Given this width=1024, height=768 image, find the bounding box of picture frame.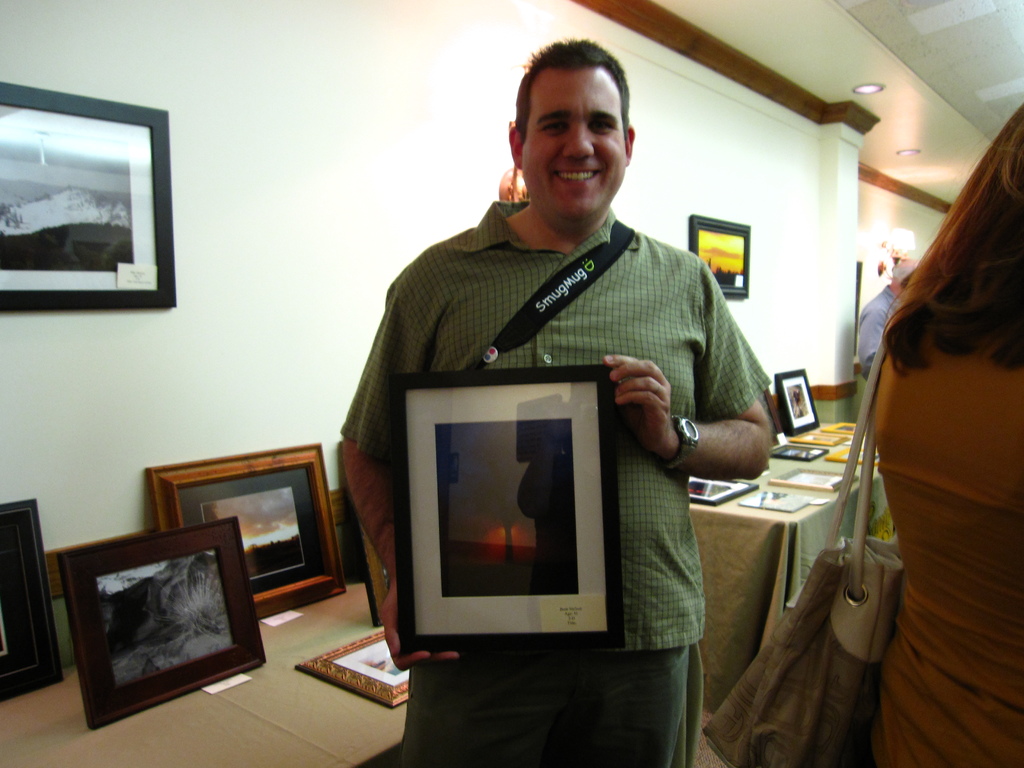
box(293, 626, 408, 708).
